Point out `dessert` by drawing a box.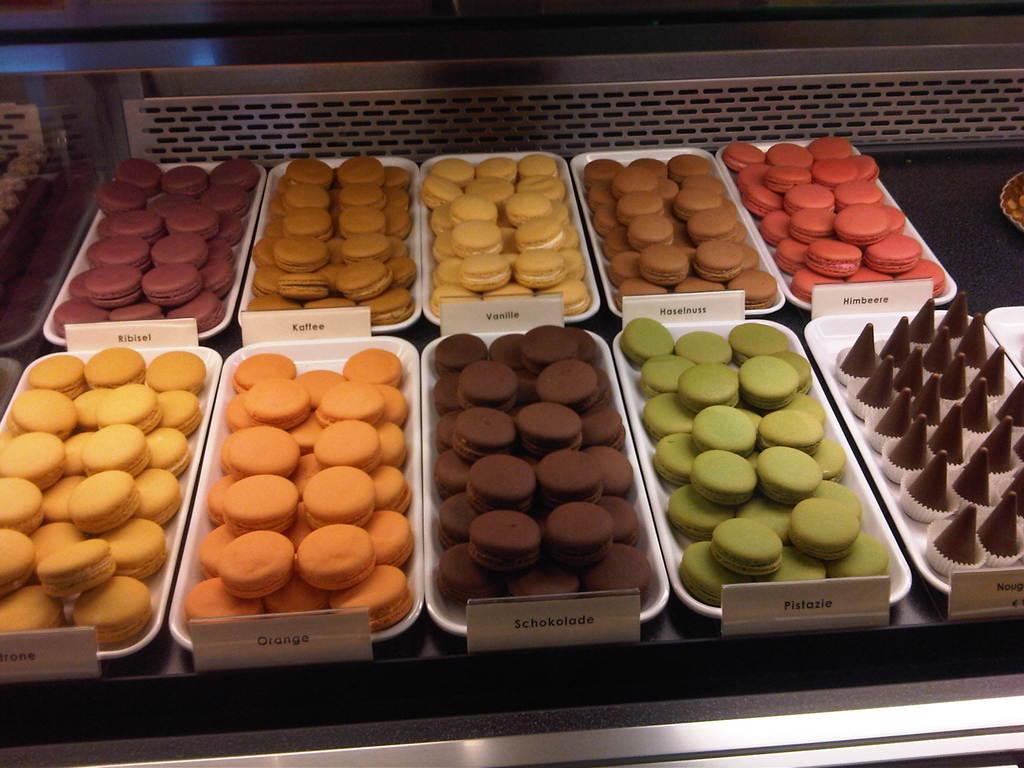
461 403 504 442.
